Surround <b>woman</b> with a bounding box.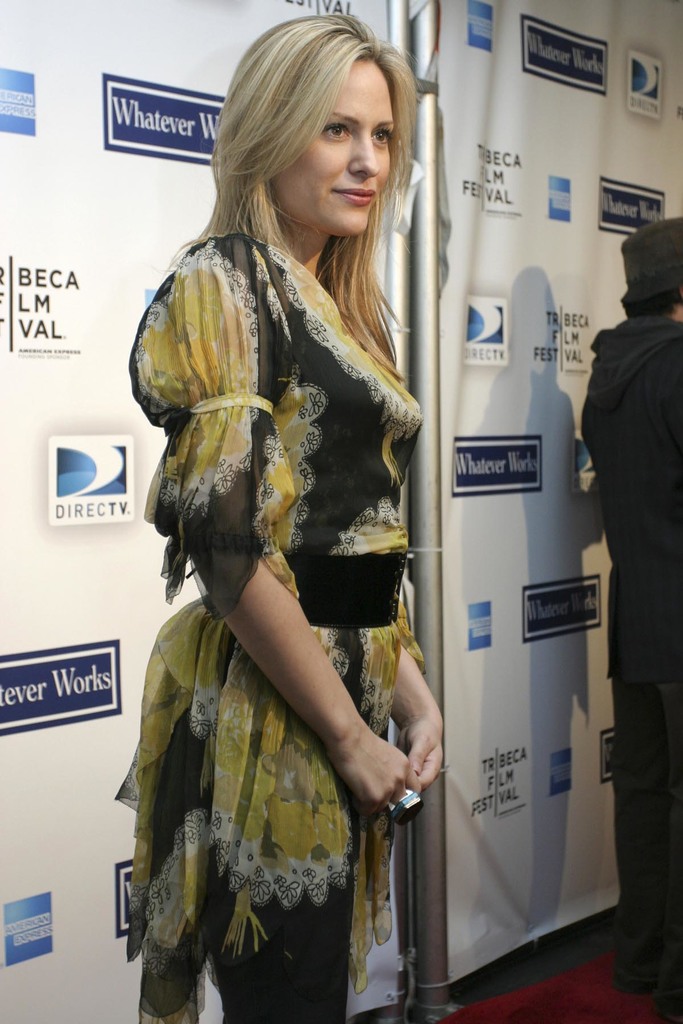
BBox(117, 28, 455, 1023).
